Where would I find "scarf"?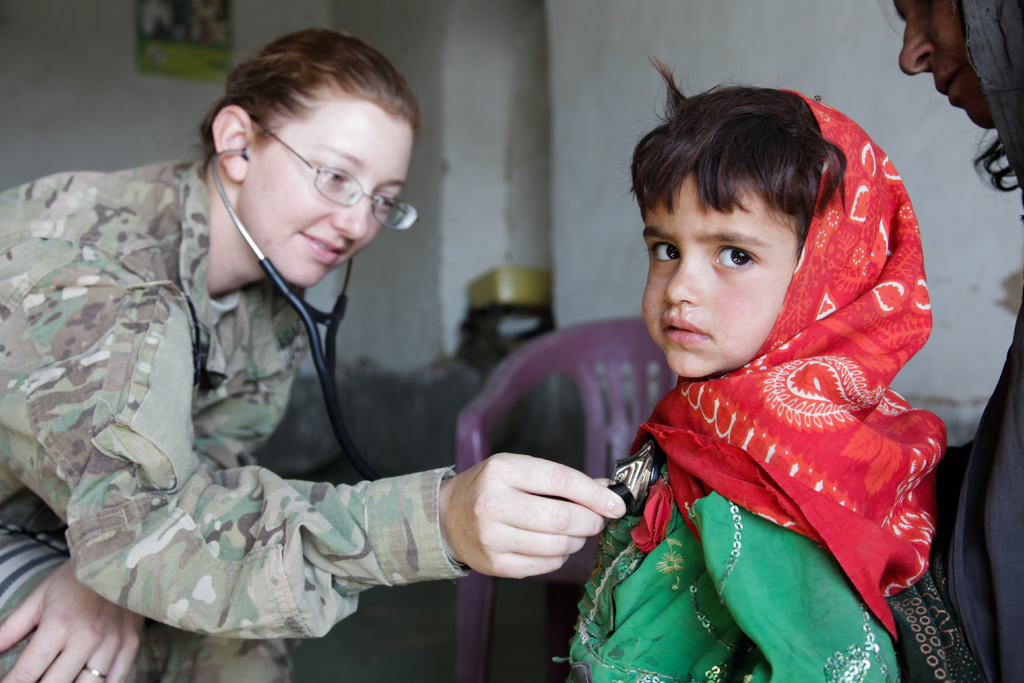
At 606 99 950 642.
